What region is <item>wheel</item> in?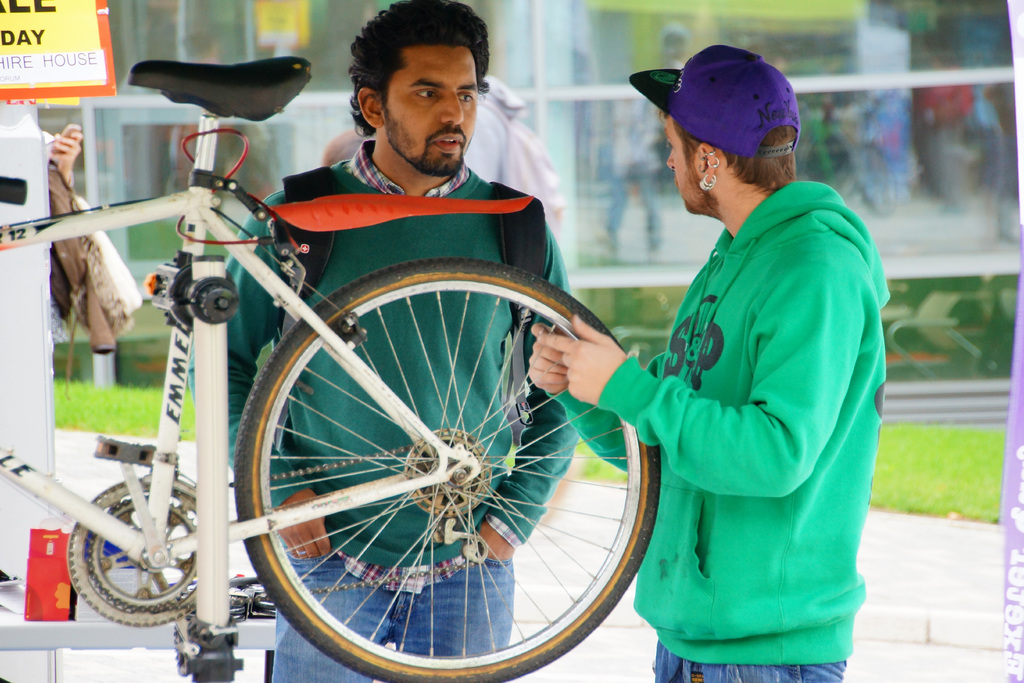
left=223, top=256, right=626, bottom=660.
